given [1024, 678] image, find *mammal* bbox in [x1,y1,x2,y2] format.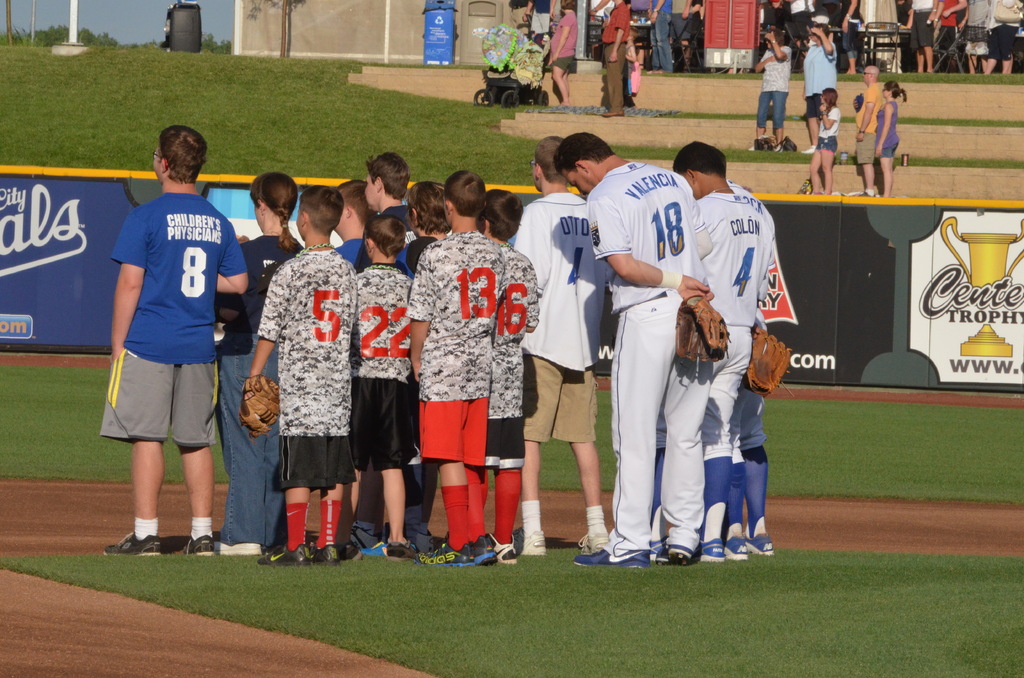
[801,18,837,156].
